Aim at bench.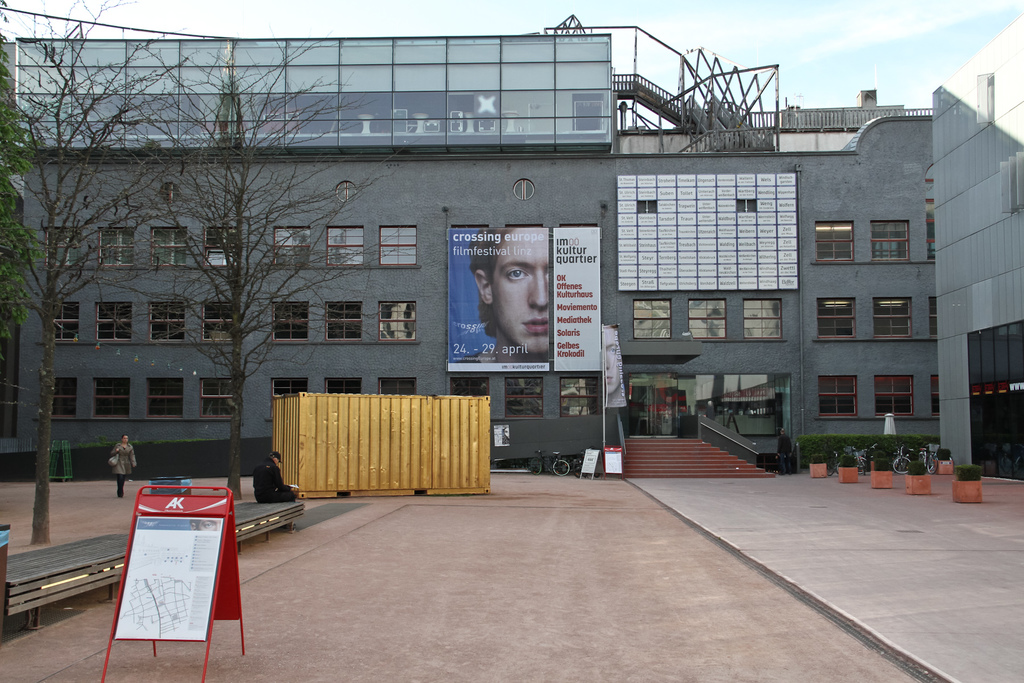
Aimed at <bbox>4, 497, 303, 629</bbox>.
